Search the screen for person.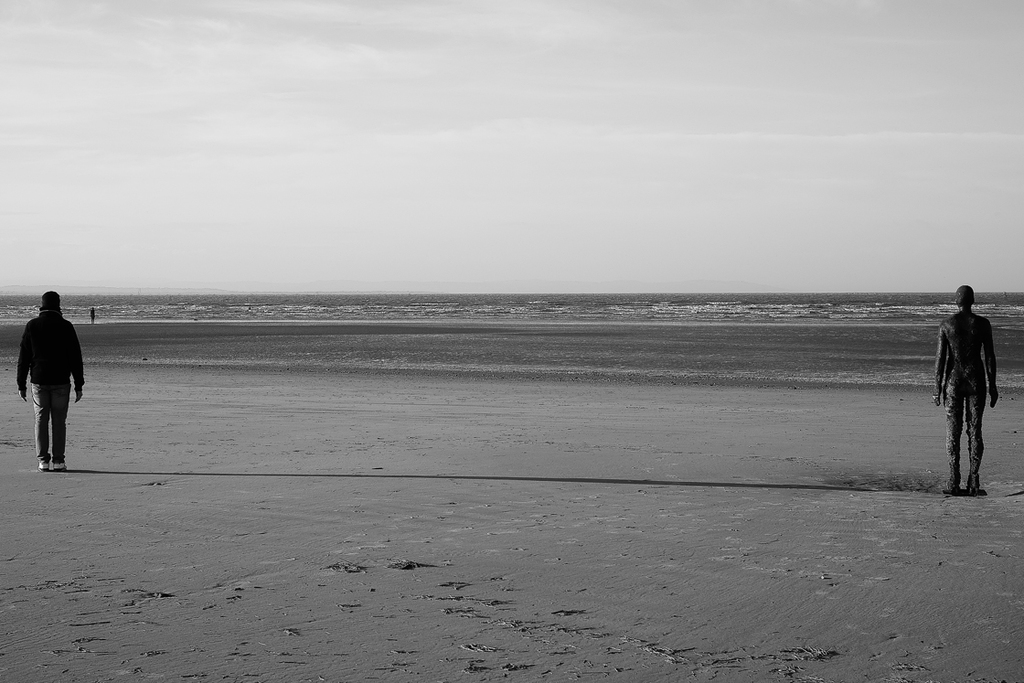
Found at 931, 284, 1000, 498.
